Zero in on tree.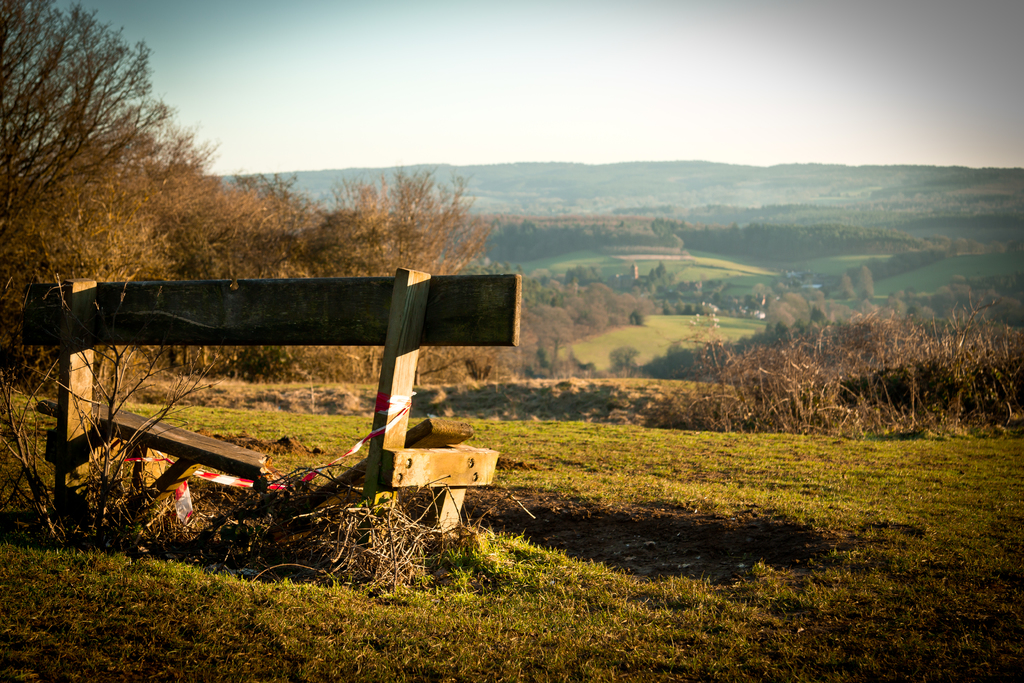
Zeroed in: BBox(1, 0, 269, 386).
